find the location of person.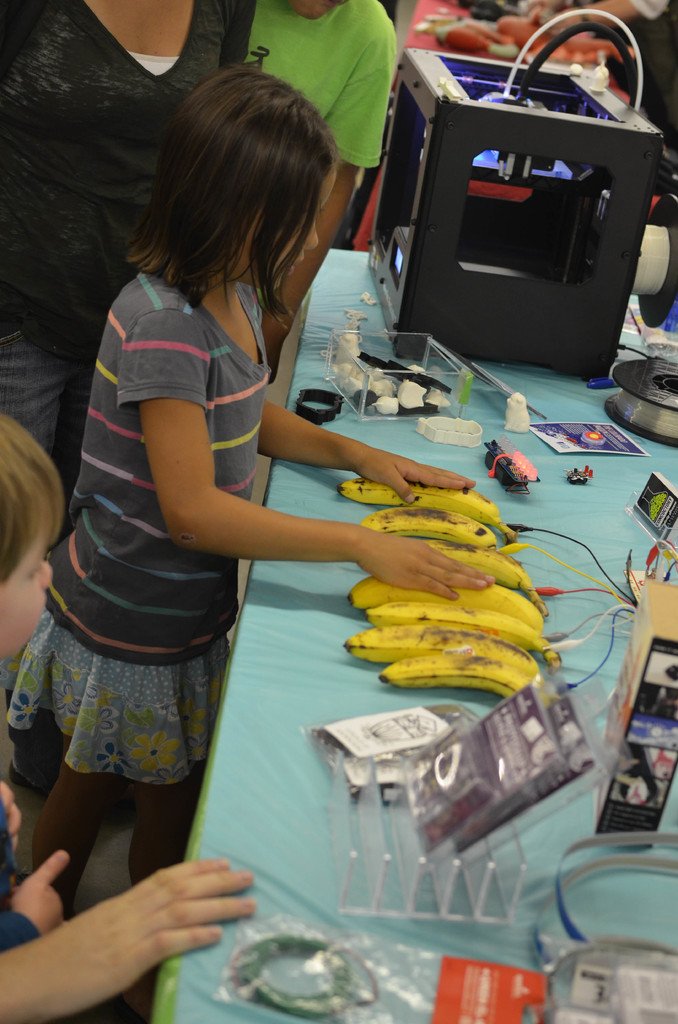
Location: <bbox>545, 0, 675, 158</bbox>.
